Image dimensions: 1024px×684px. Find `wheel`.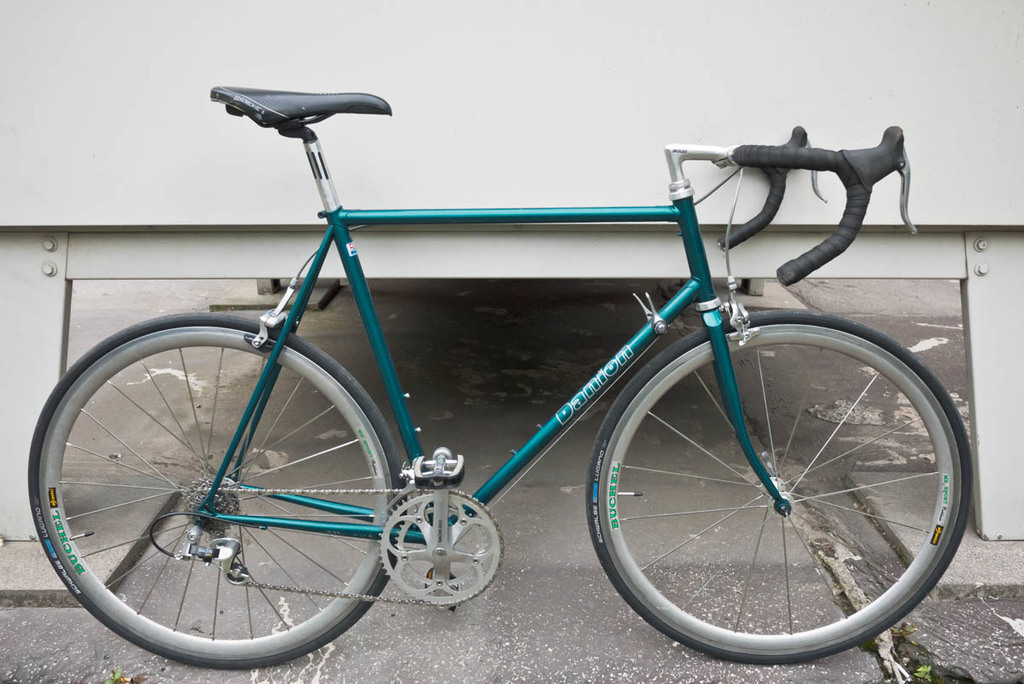
[x1=185, y1=475, x2=244, y2=533].
